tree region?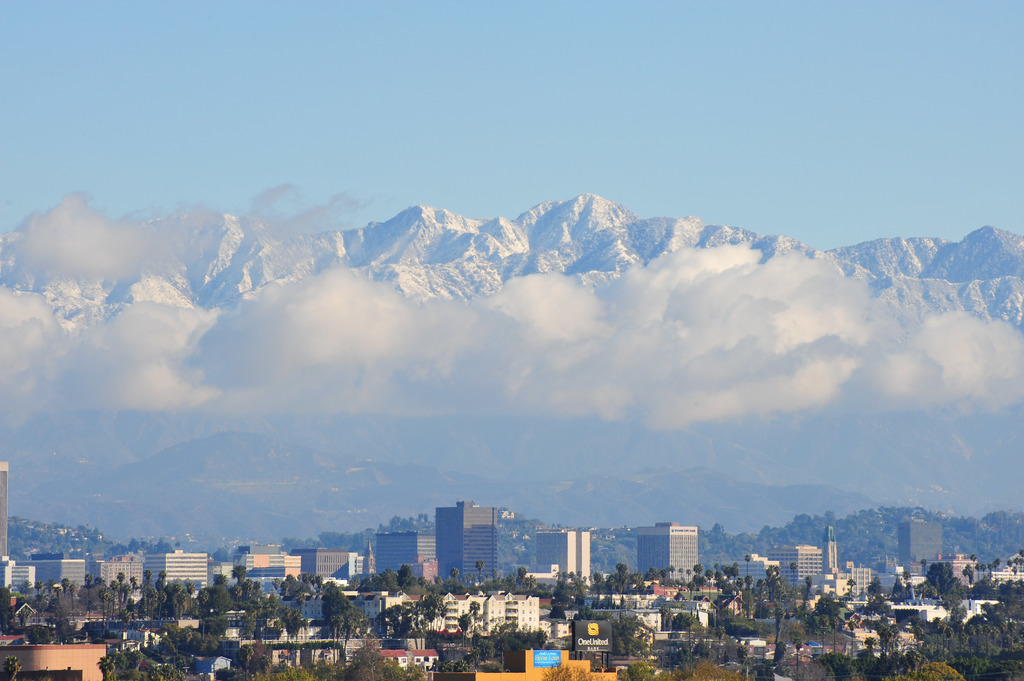
bbox=(714, 569, 740, 597)
